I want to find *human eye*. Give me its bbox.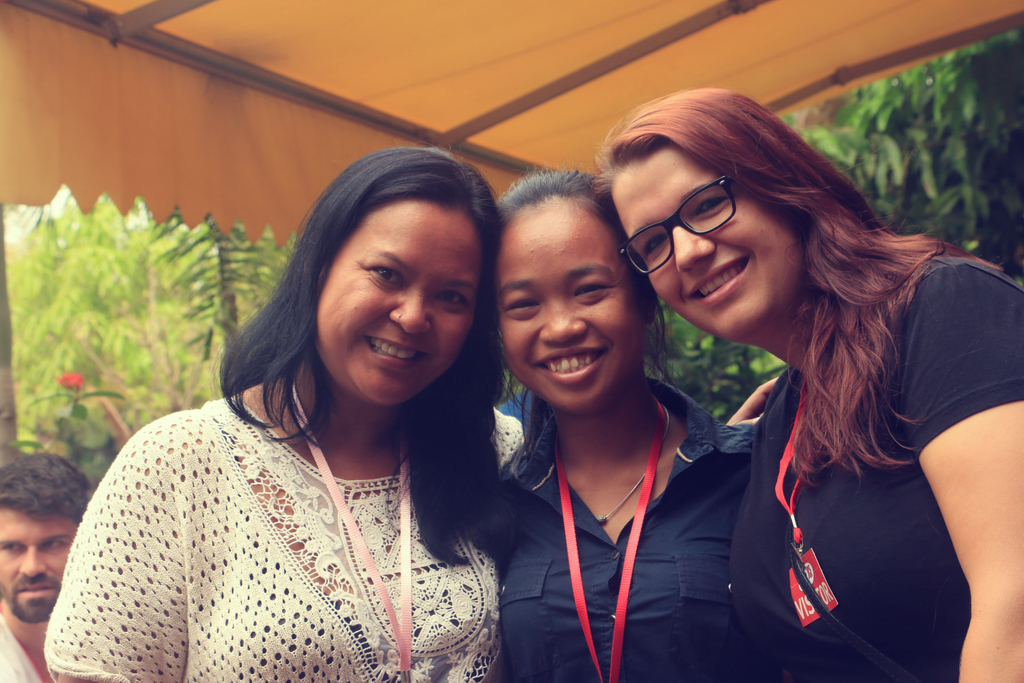
l=367, t=267, r=403, b=287.
